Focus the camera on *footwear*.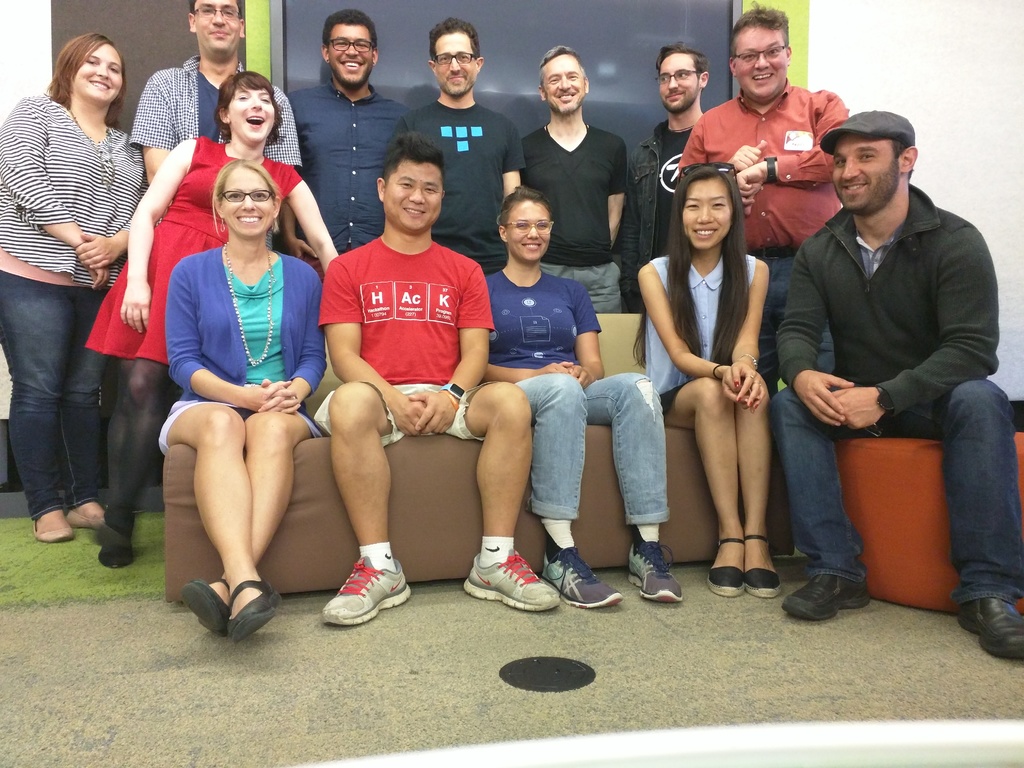
Focus region: detection(33, 519, 74, 544).
